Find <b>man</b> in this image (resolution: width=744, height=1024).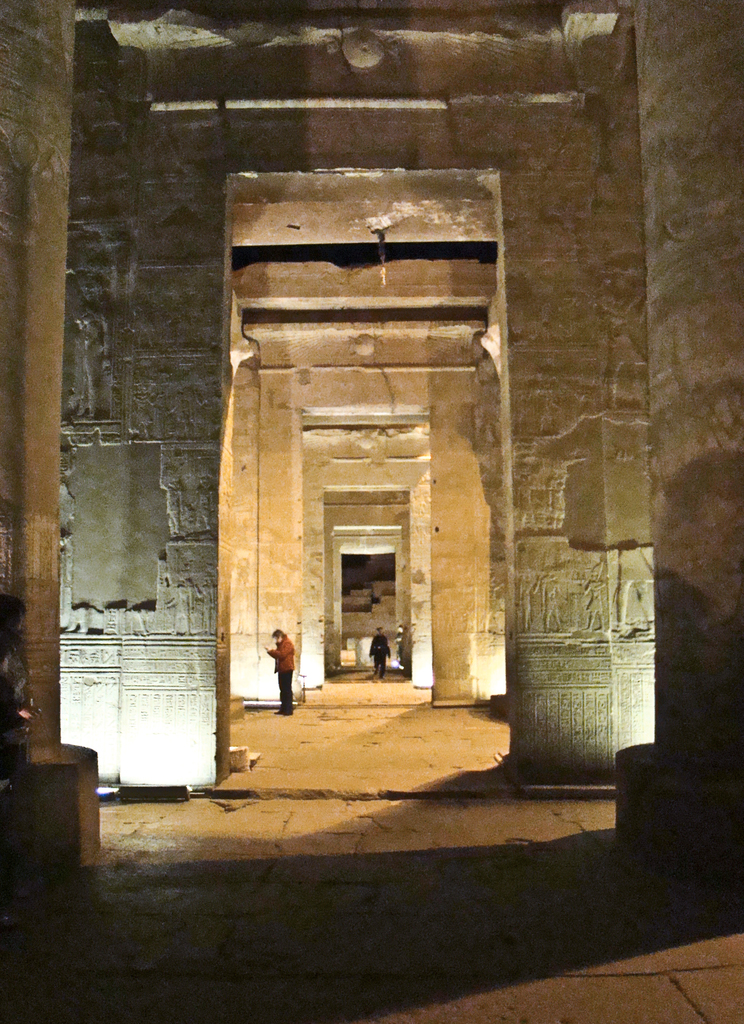
<bbox>364, 623, 389, 683</bbox>.
